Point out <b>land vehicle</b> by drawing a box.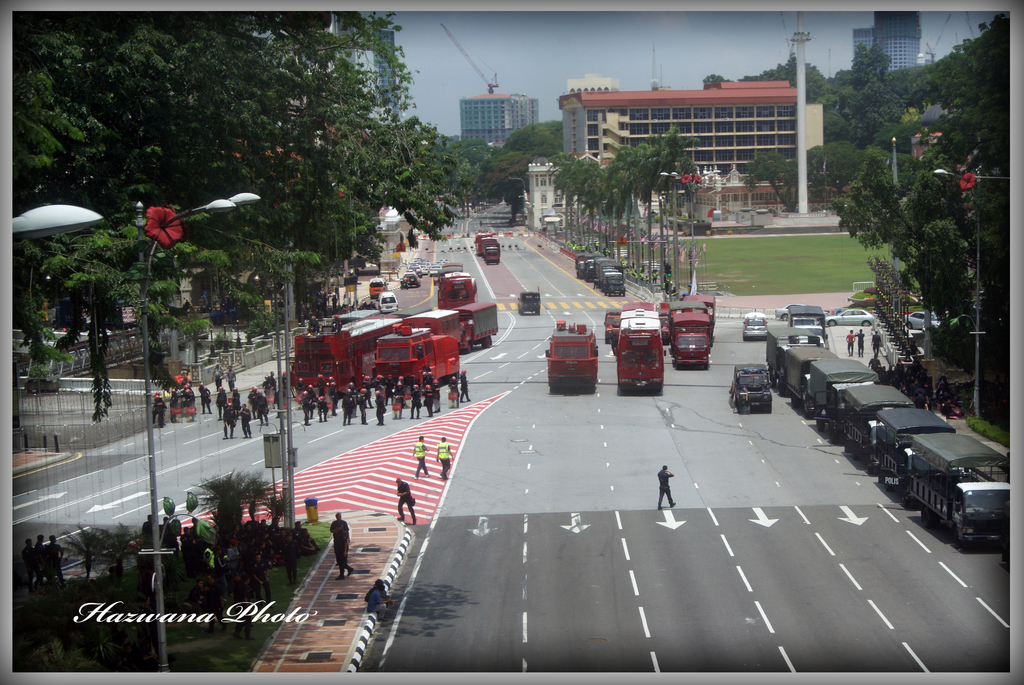
[367, 274, 390, 301].
